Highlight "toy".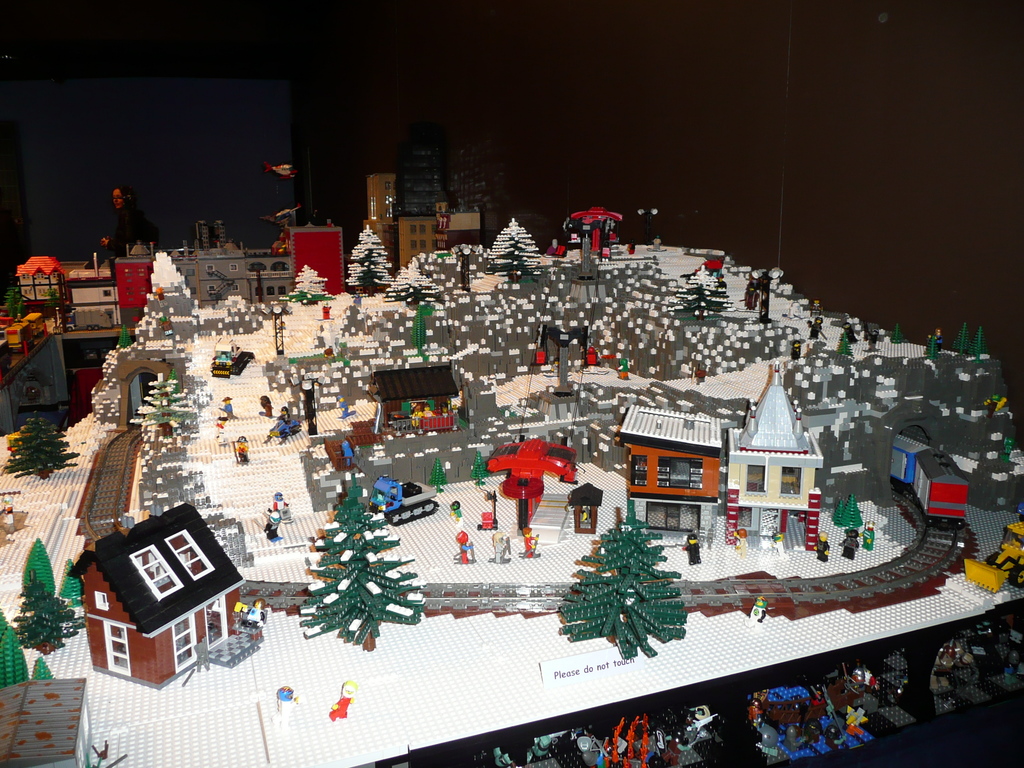
Highlighted region: 451/527/477/566.
